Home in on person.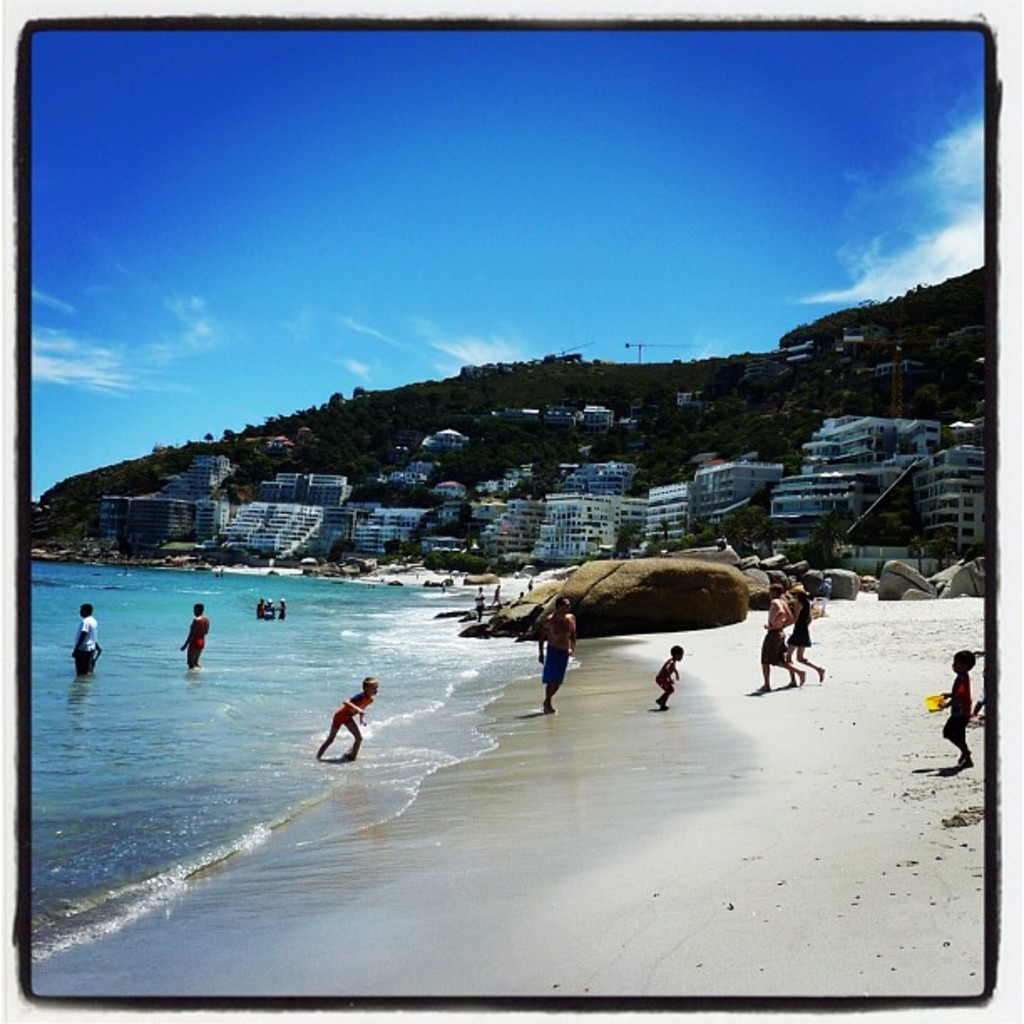
Homed in at Rect(276, 596, 289, 619).
